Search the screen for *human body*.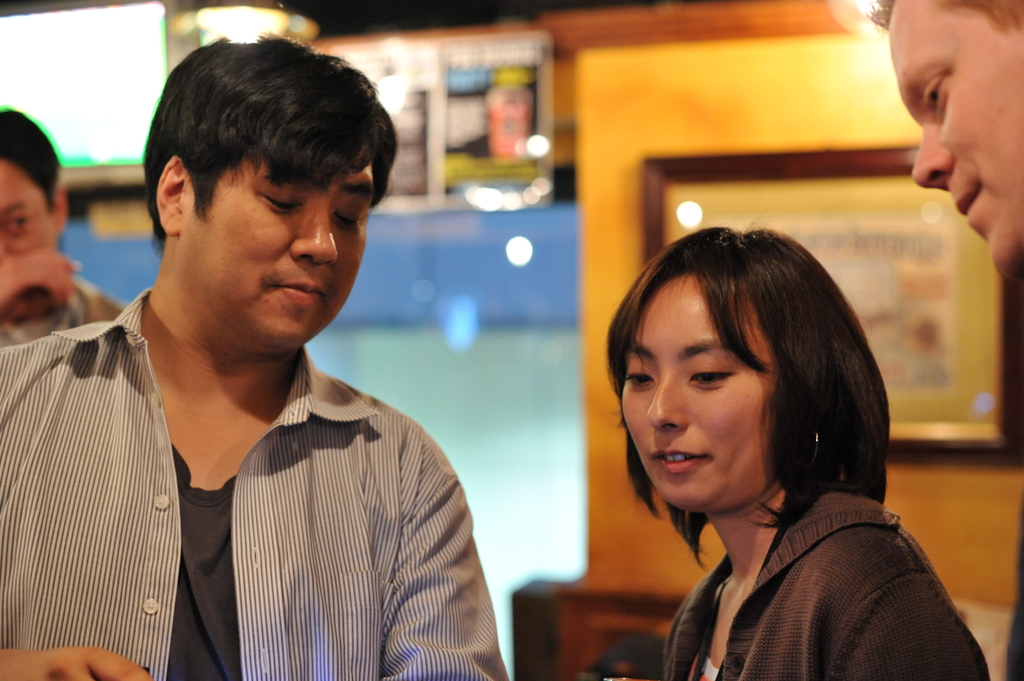
Found at box=[0, 285, 504, 680].
